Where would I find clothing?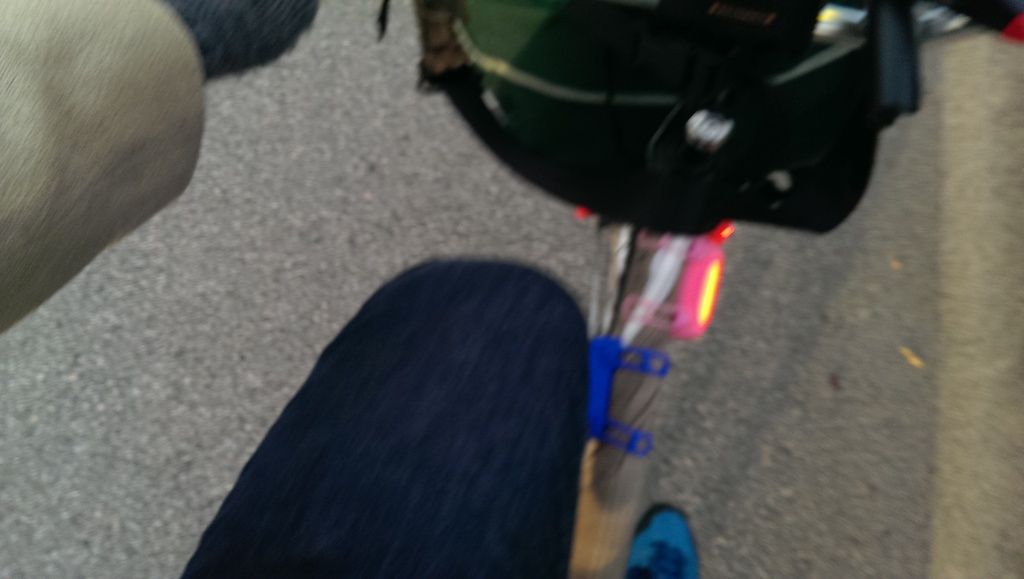
At {"left": 166, "top": 246, "right": 573, "bottom": 578}.
